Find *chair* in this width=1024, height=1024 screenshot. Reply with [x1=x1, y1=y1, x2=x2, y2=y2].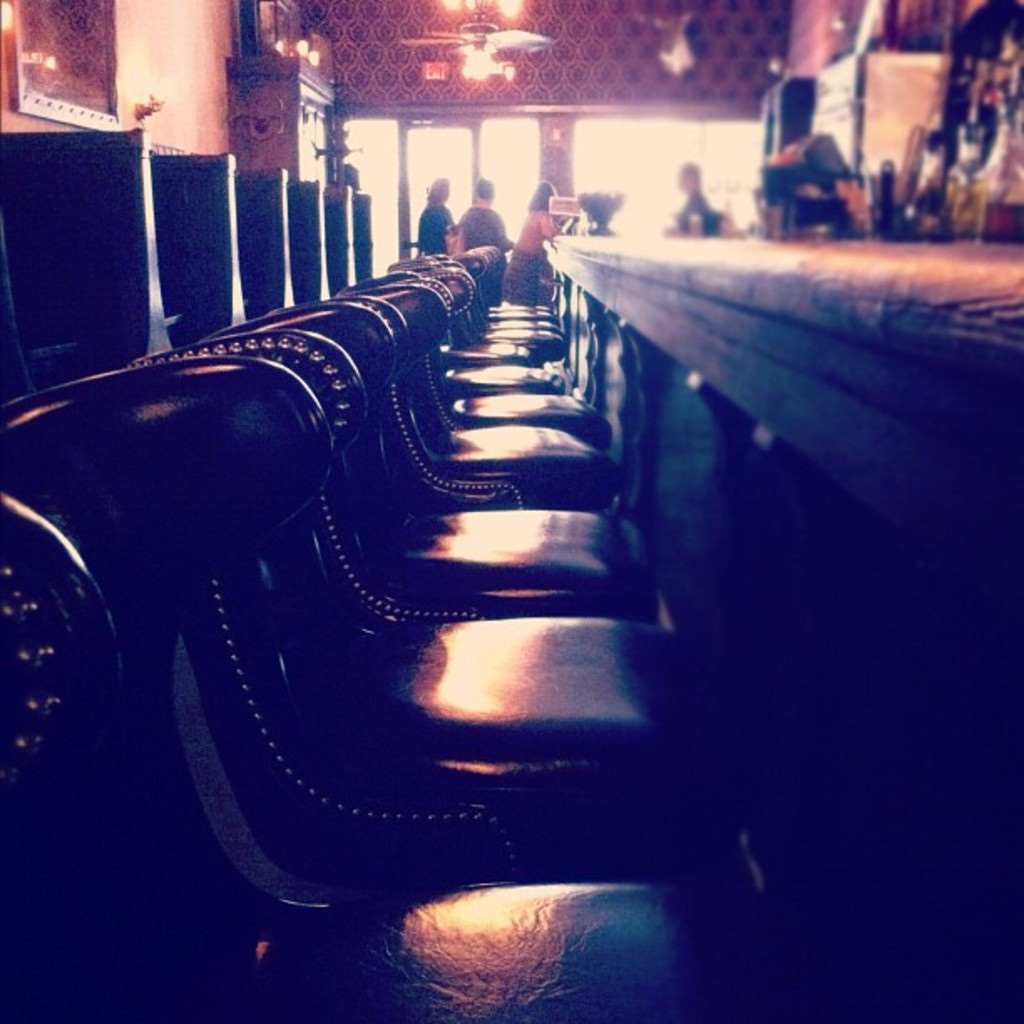
[x1=393, y1=251, x2=547, y2=366].
